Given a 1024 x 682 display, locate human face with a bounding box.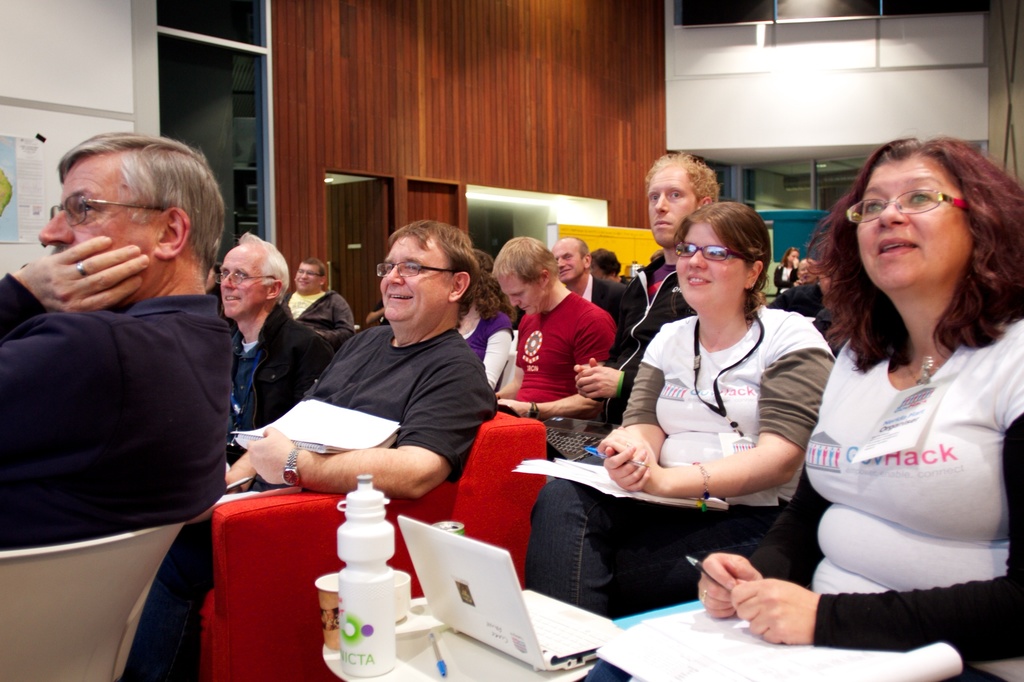
Located: bbox=[220, 248, 266, 317].
